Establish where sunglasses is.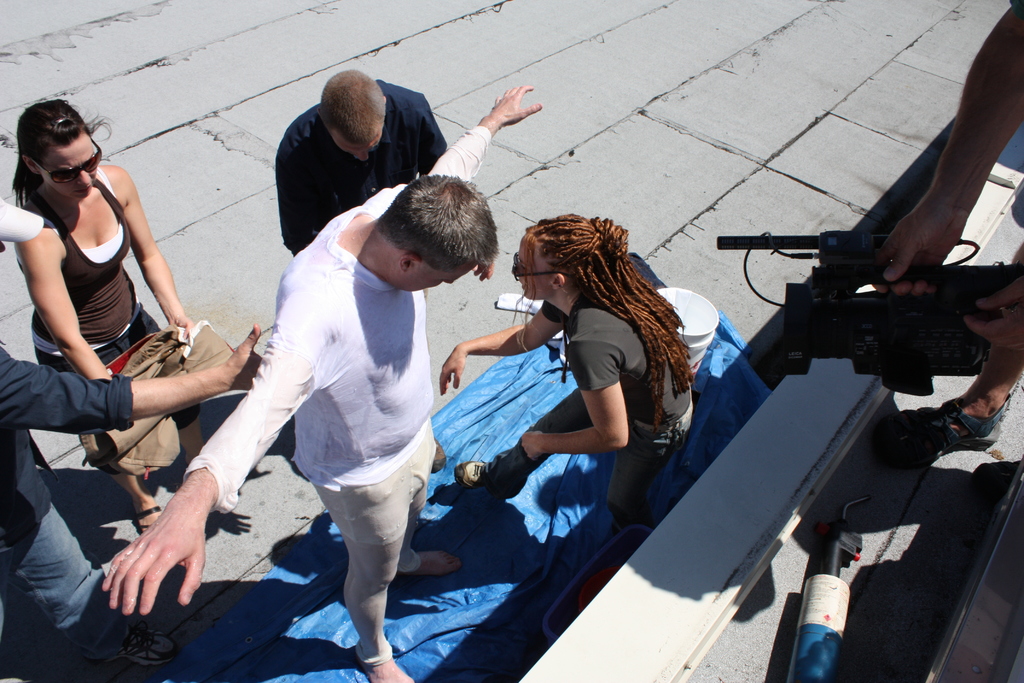
Established at [511,254,570,281].
